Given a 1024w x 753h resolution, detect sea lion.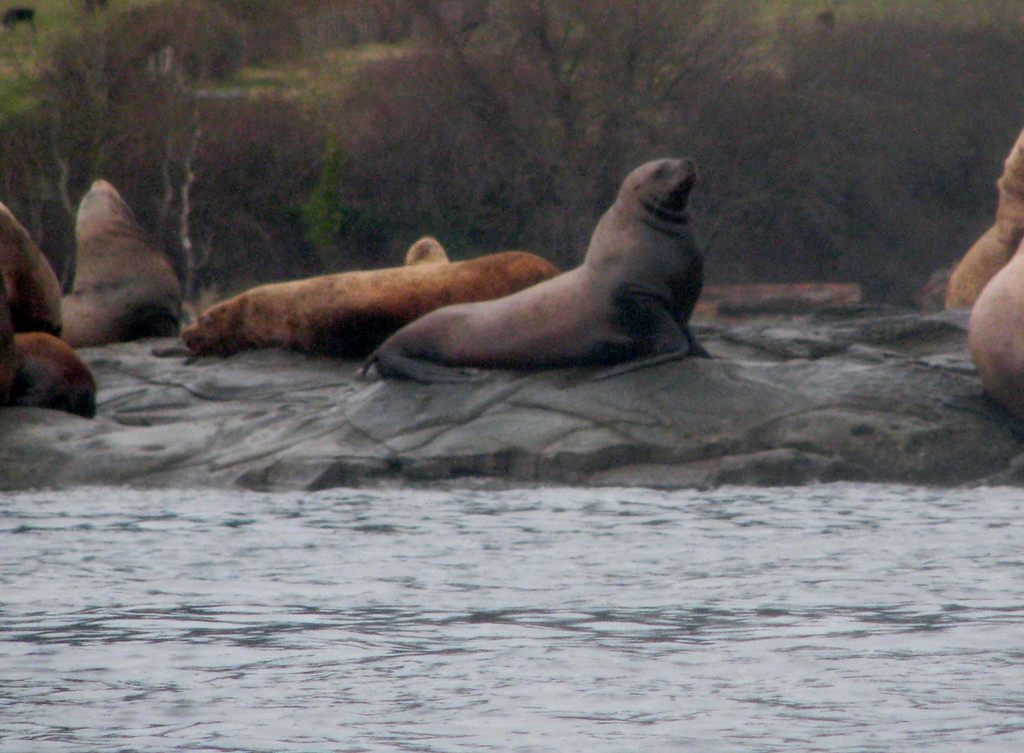
l=0, t=280, r=97, b=419.
